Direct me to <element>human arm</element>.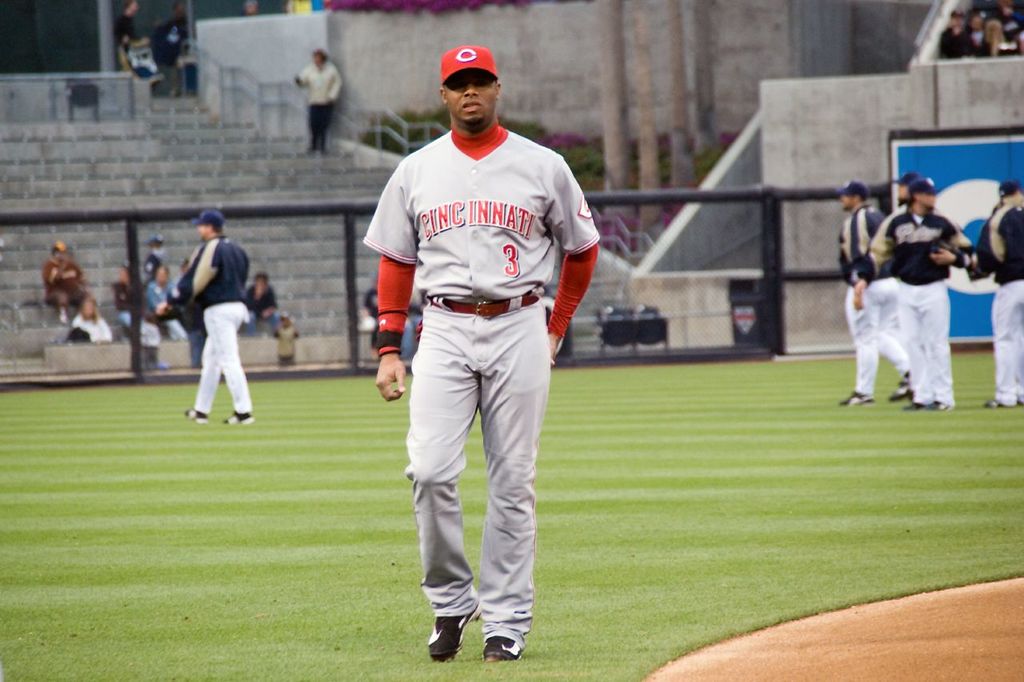
Direction: 850,206,877,312.
